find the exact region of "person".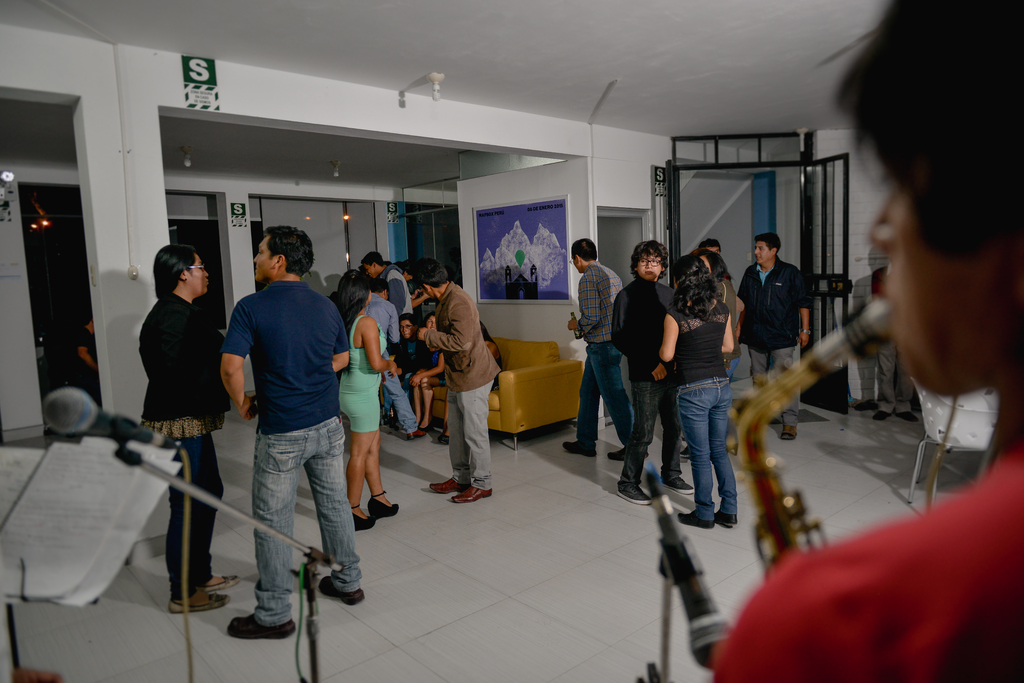
Exact region: x1=685 y1=250 x2=742 y2=355.
